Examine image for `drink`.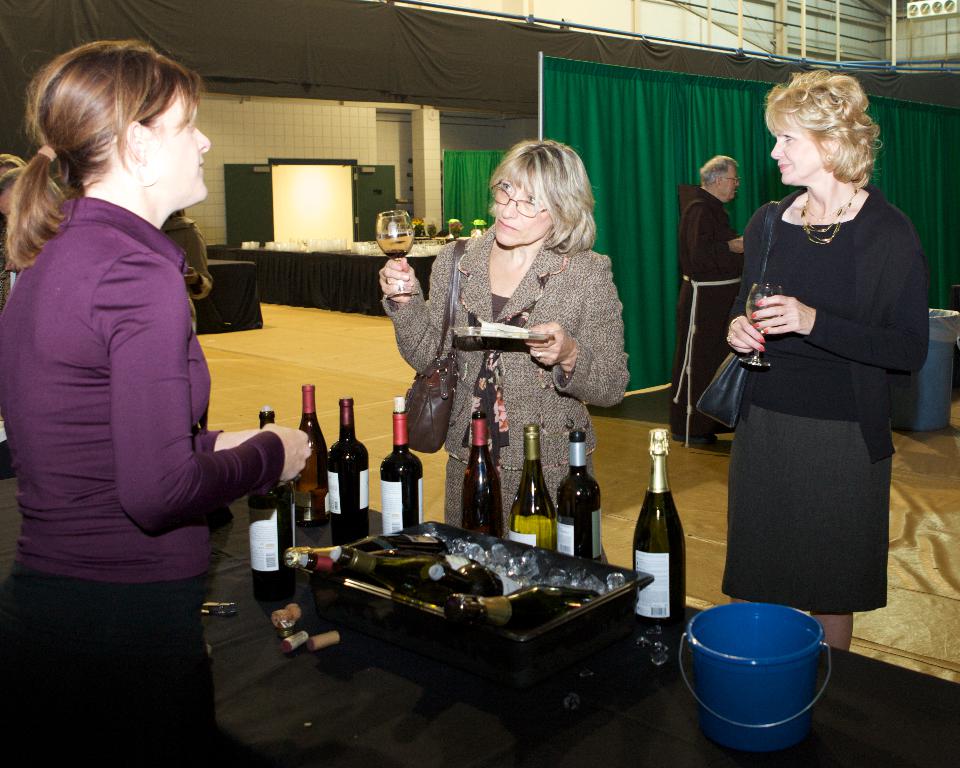
Examination result: 508/432/556/546.
